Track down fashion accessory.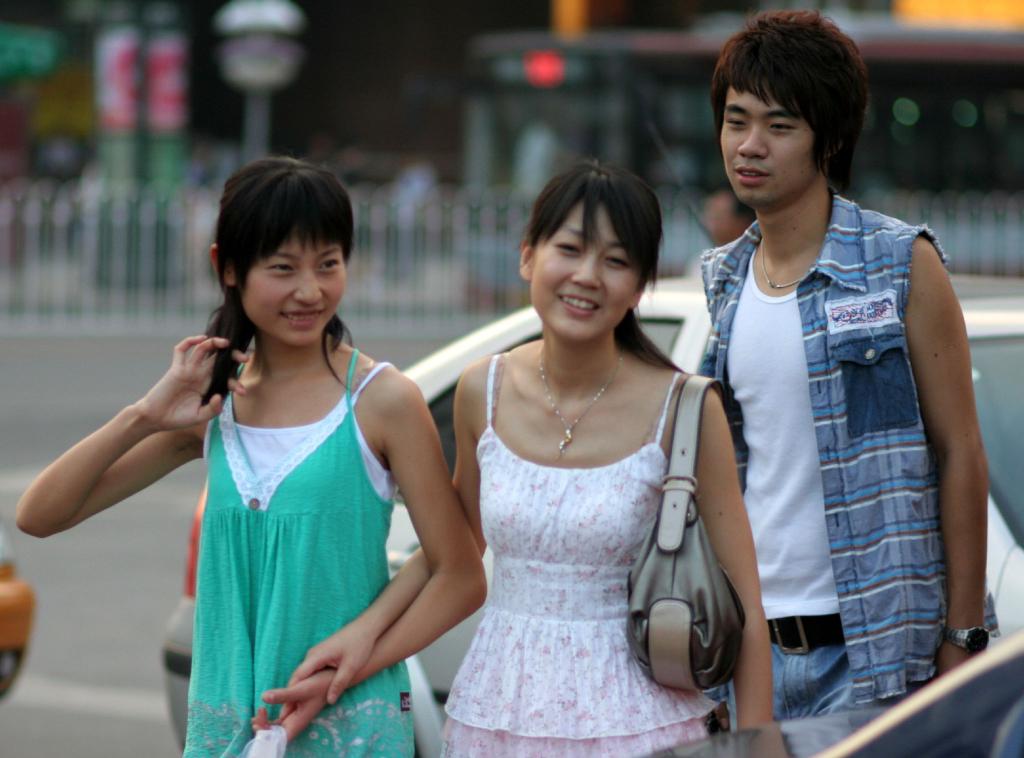
Tracked to box=[945, 620, 993, 654].
